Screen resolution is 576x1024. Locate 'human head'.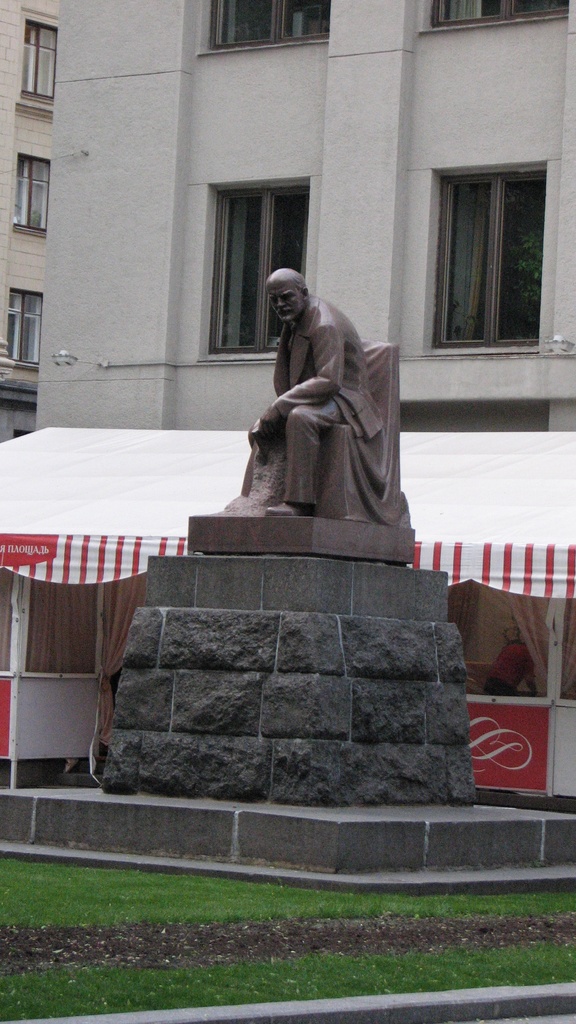
Rect(266, 262, 310, 316).
